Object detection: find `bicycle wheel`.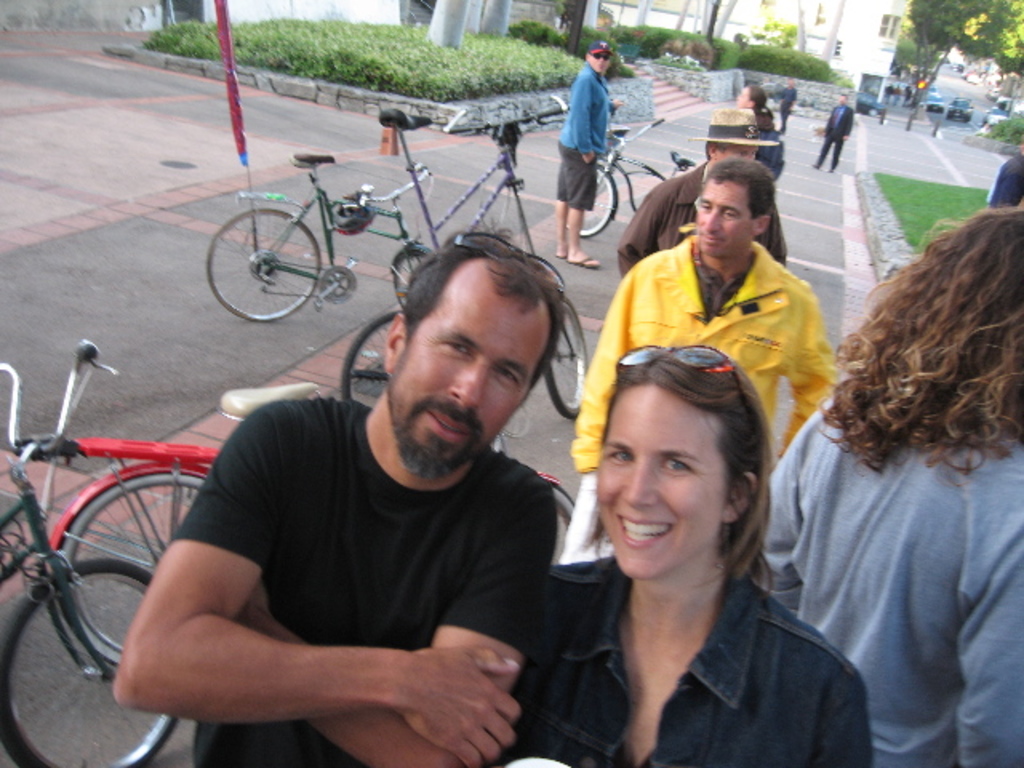
(left=37, top=456, right=229, bottom=685).
